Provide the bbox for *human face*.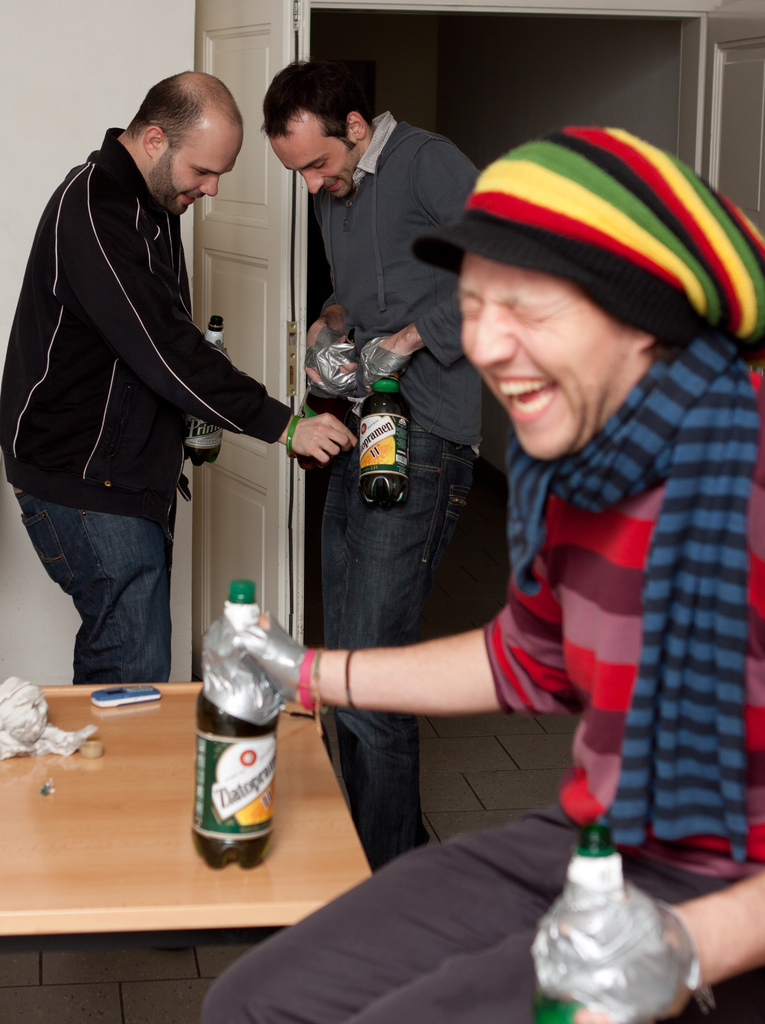
left=457, top=258, right=644, bottom=462.
